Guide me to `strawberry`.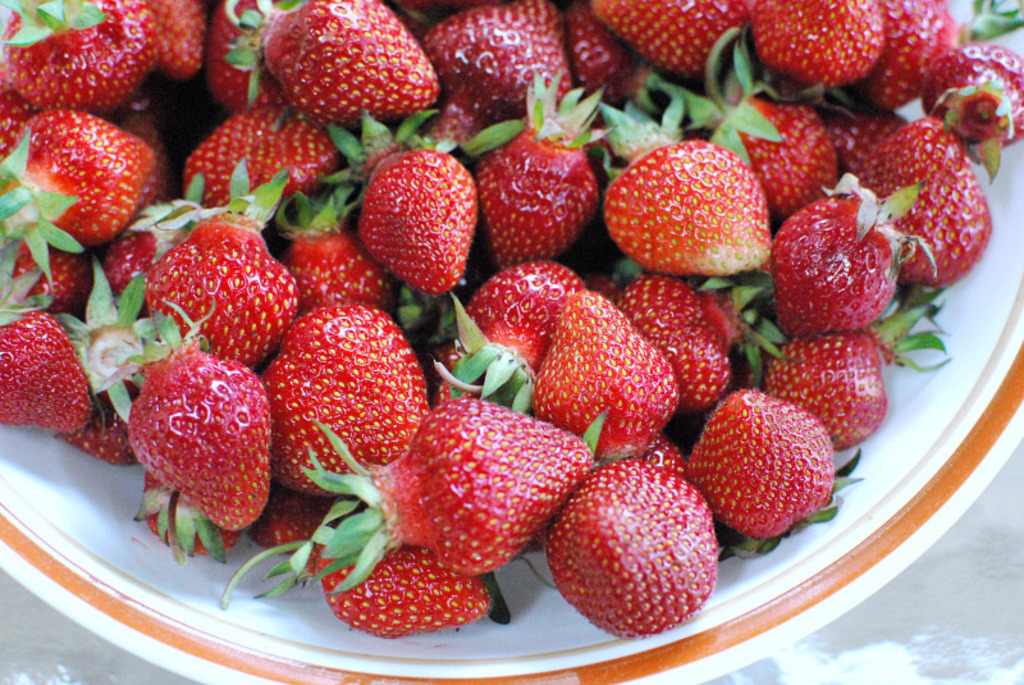
Guidance: x1=396, y1=251, x2=623, y2=410.
